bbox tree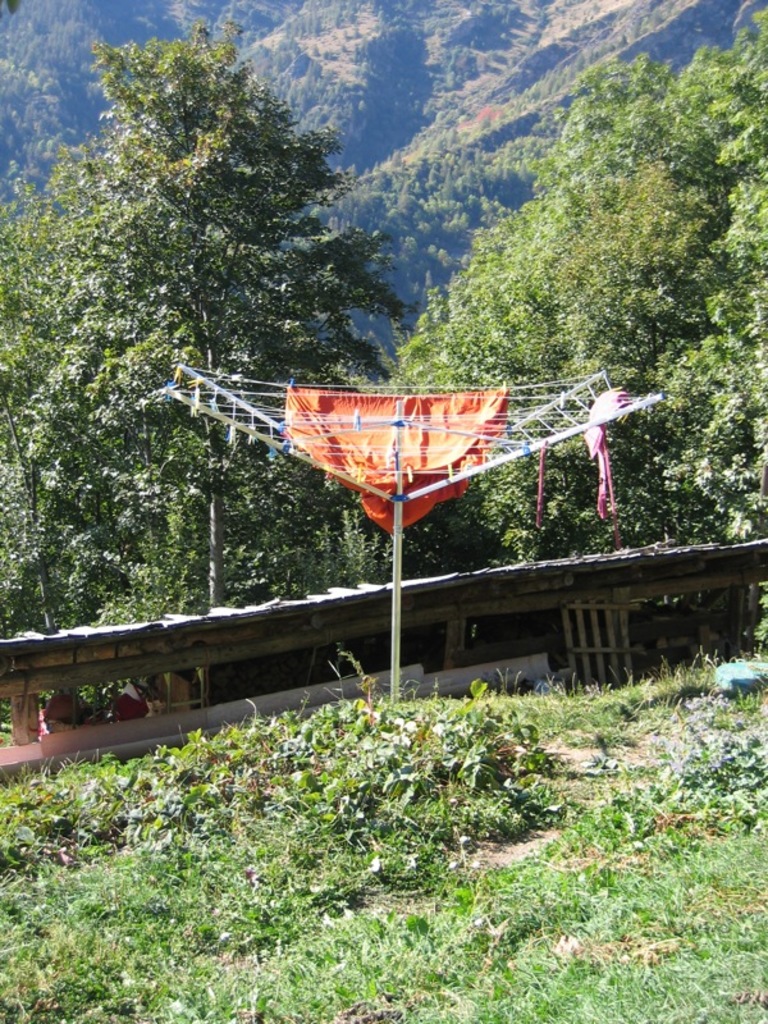
379:8:767:563
